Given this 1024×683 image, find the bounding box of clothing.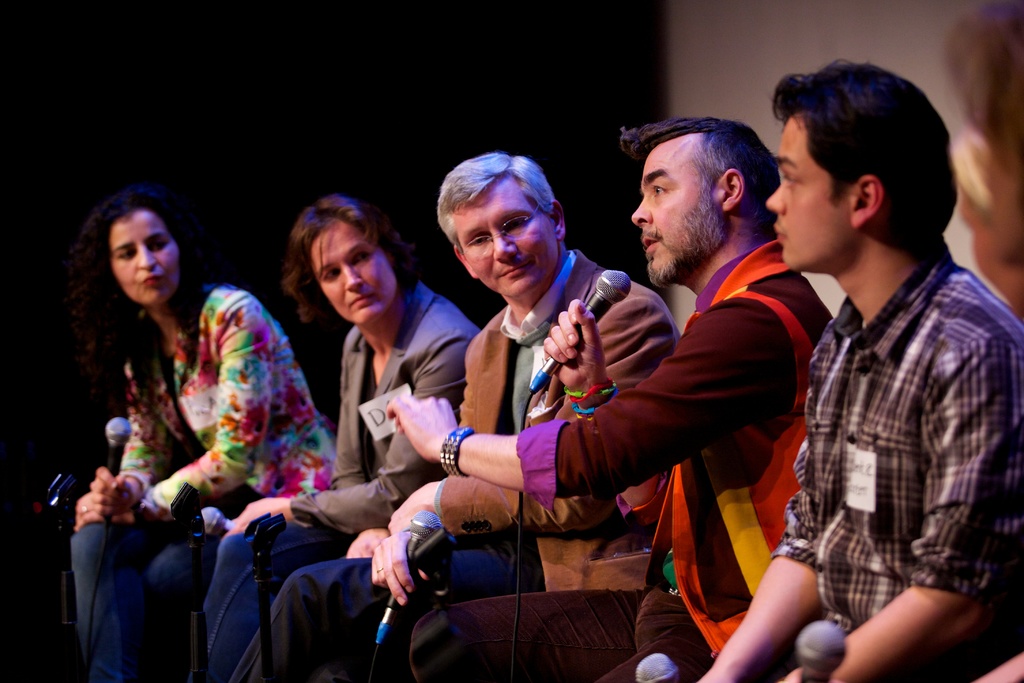
<region>156, 283, 483, 682</region>.
